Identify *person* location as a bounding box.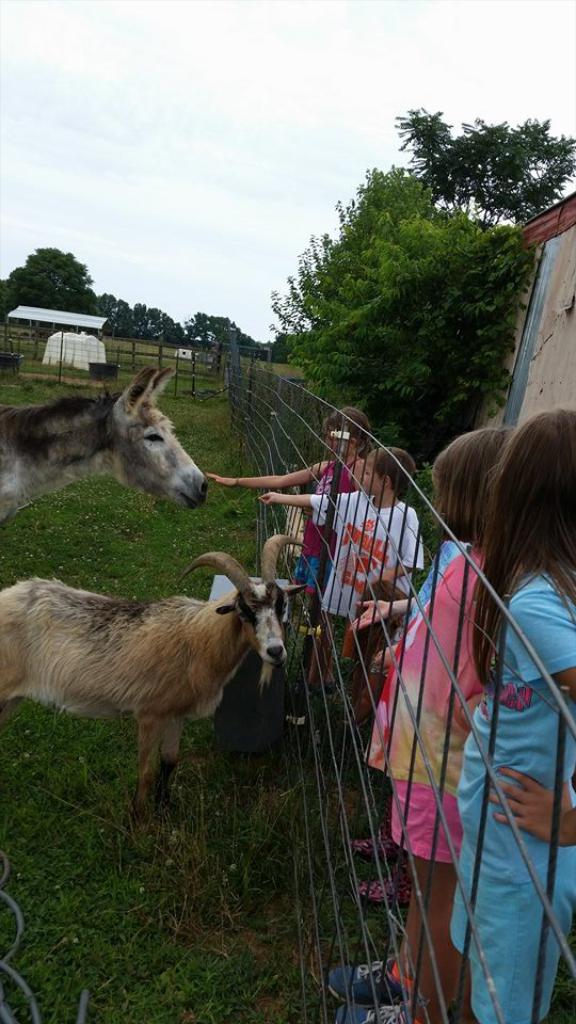
pyautogui.locateOnScreen(320, 418, 510, 1023).
